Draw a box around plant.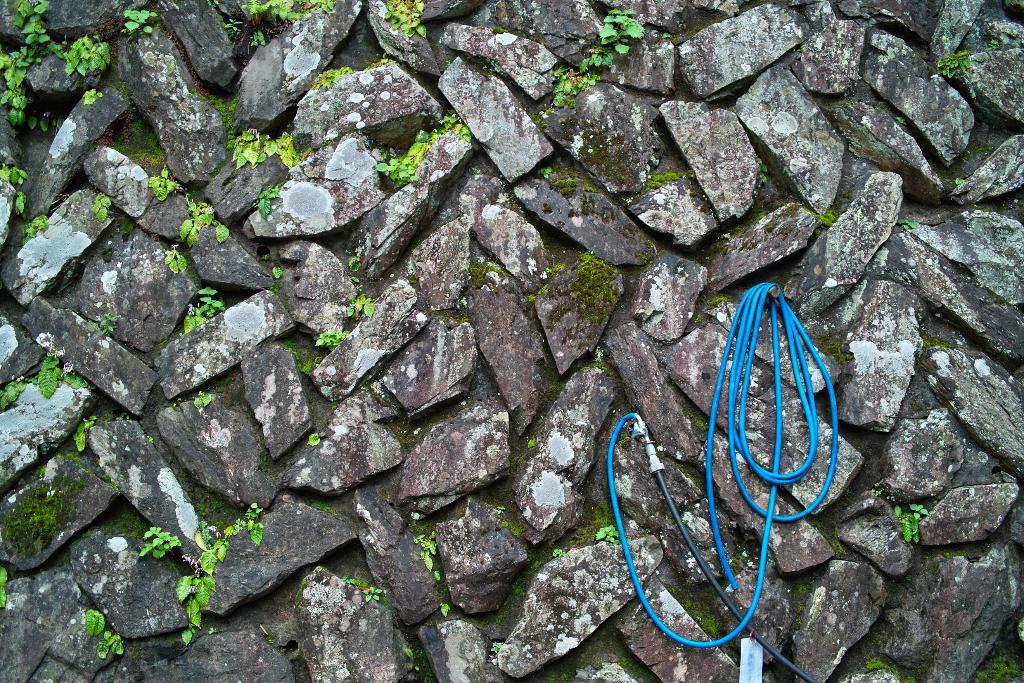
441, 604, 448, 616.
